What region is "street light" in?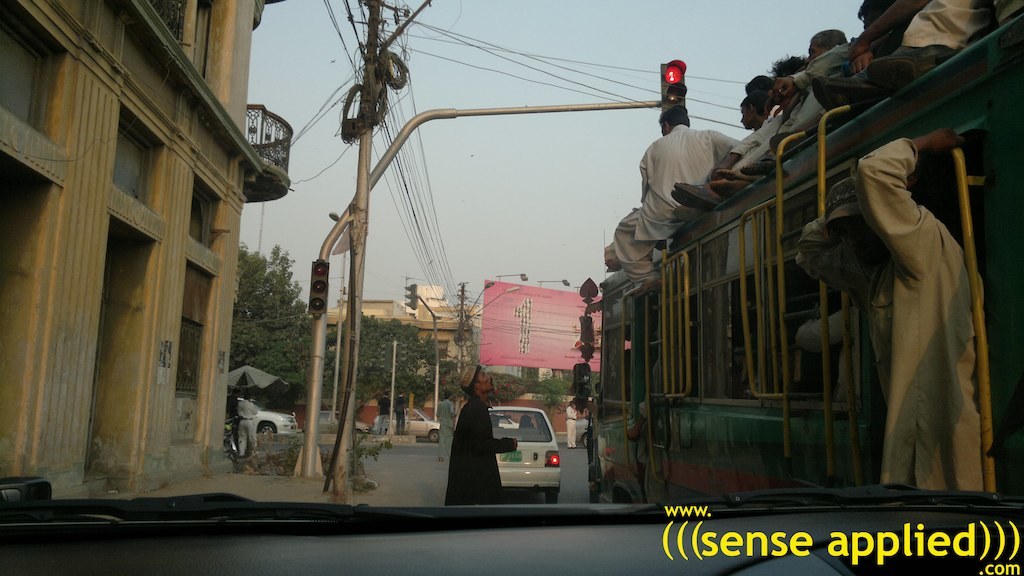
(327, 216, 362, 422).
